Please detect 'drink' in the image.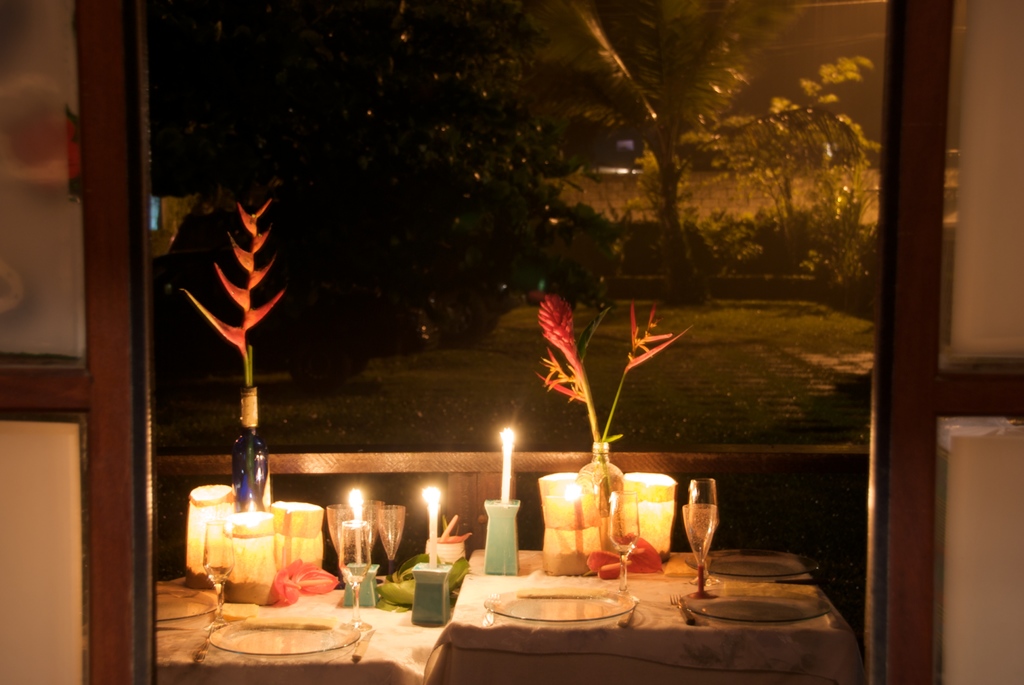
bbox(682, 503, 721, 574).
